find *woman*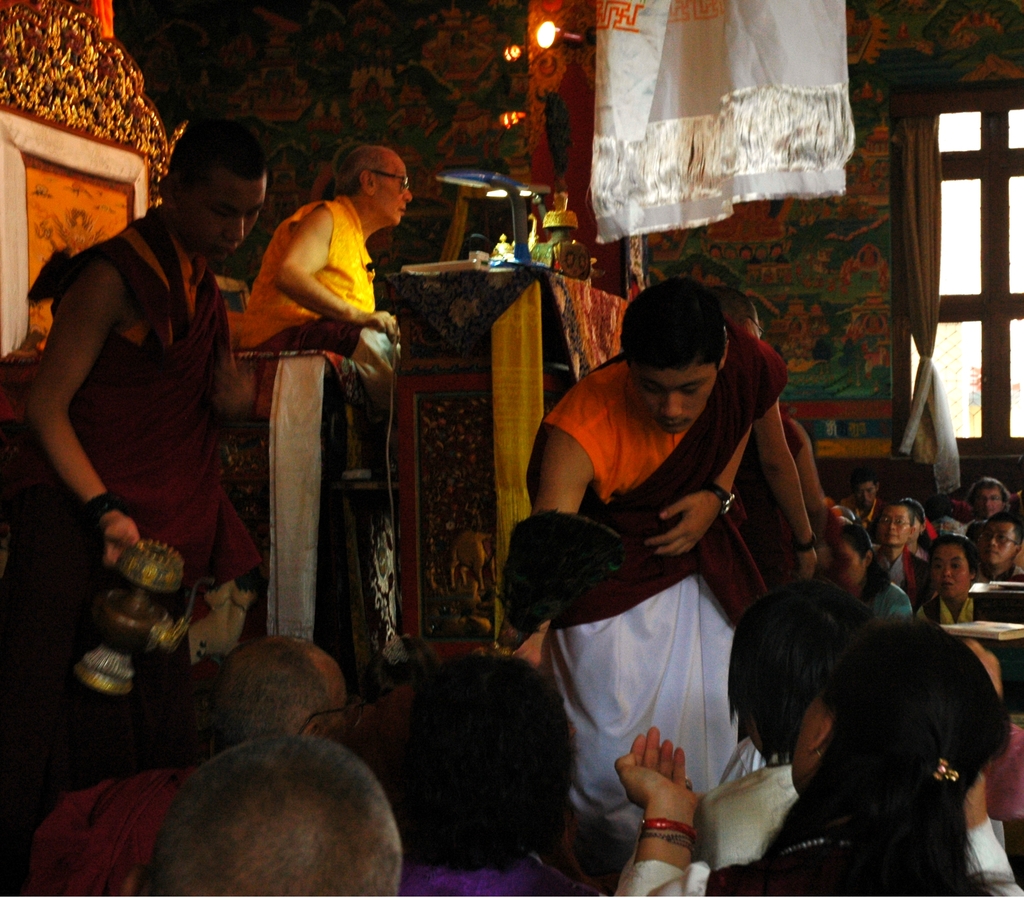
{"left": 917, "top": 531, "right": 1000, "bottom": 628}
